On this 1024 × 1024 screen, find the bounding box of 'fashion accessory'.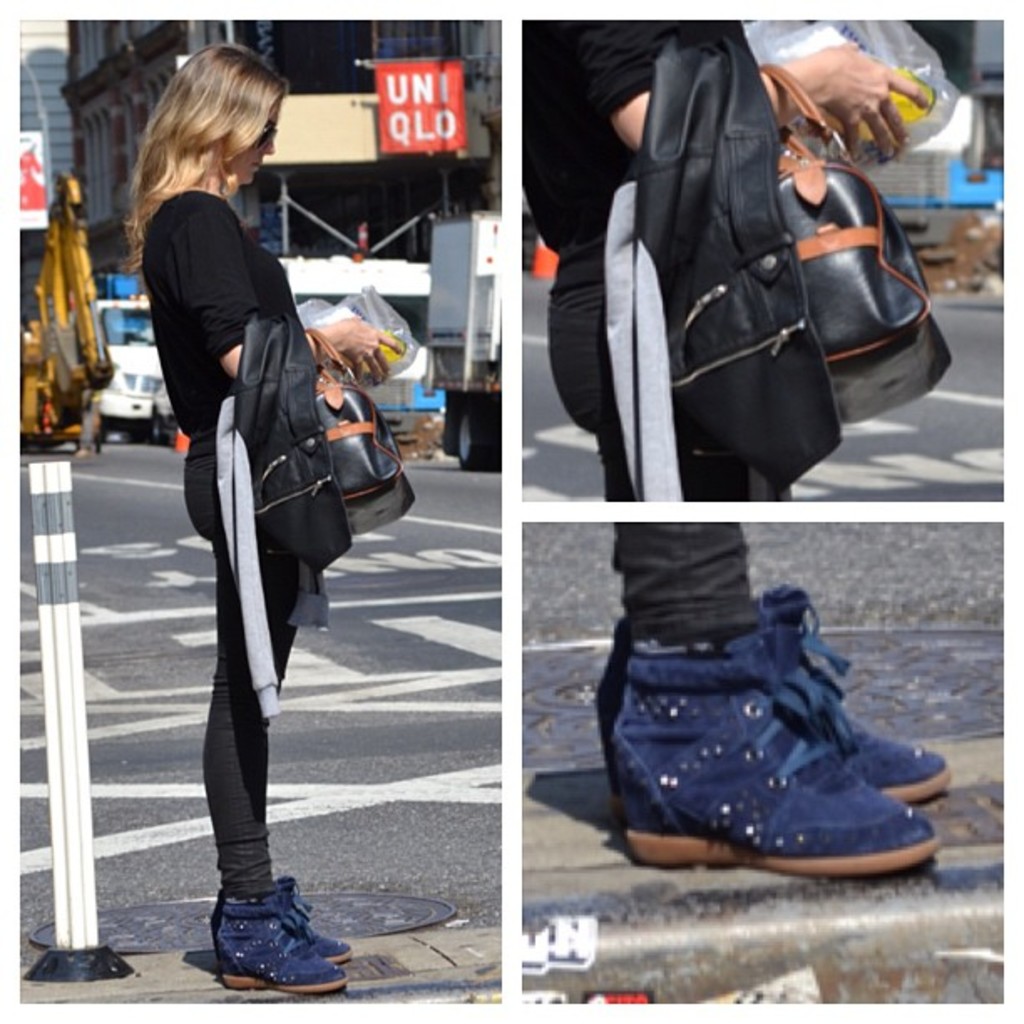
Bounding box: 761, 65, 955, 422.
